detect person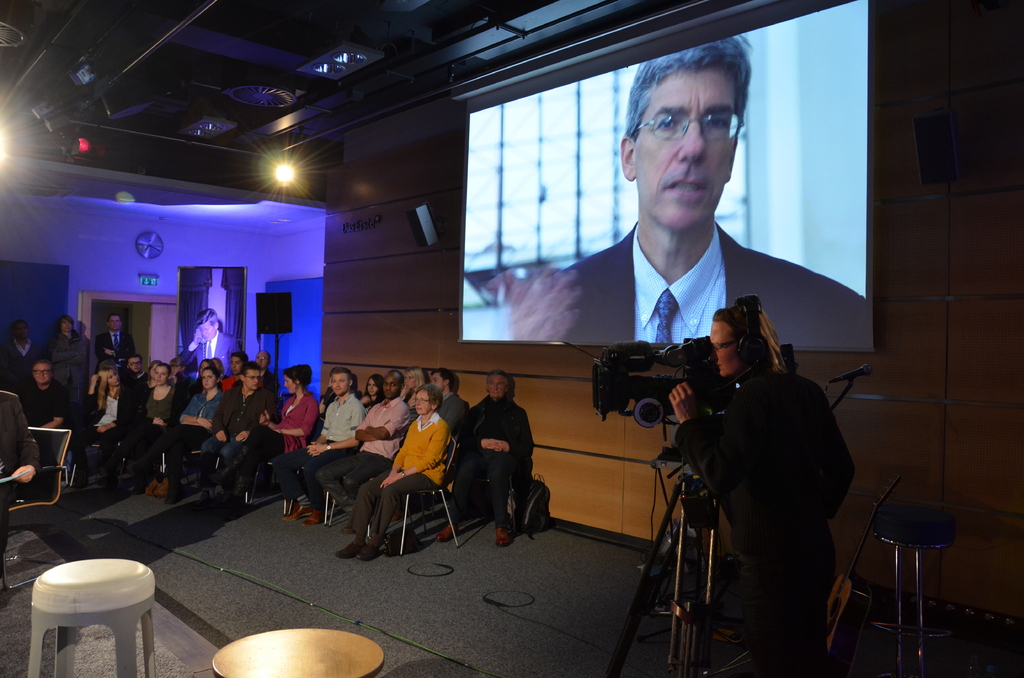
x1=211 y1=357 x2=226 y2=380
